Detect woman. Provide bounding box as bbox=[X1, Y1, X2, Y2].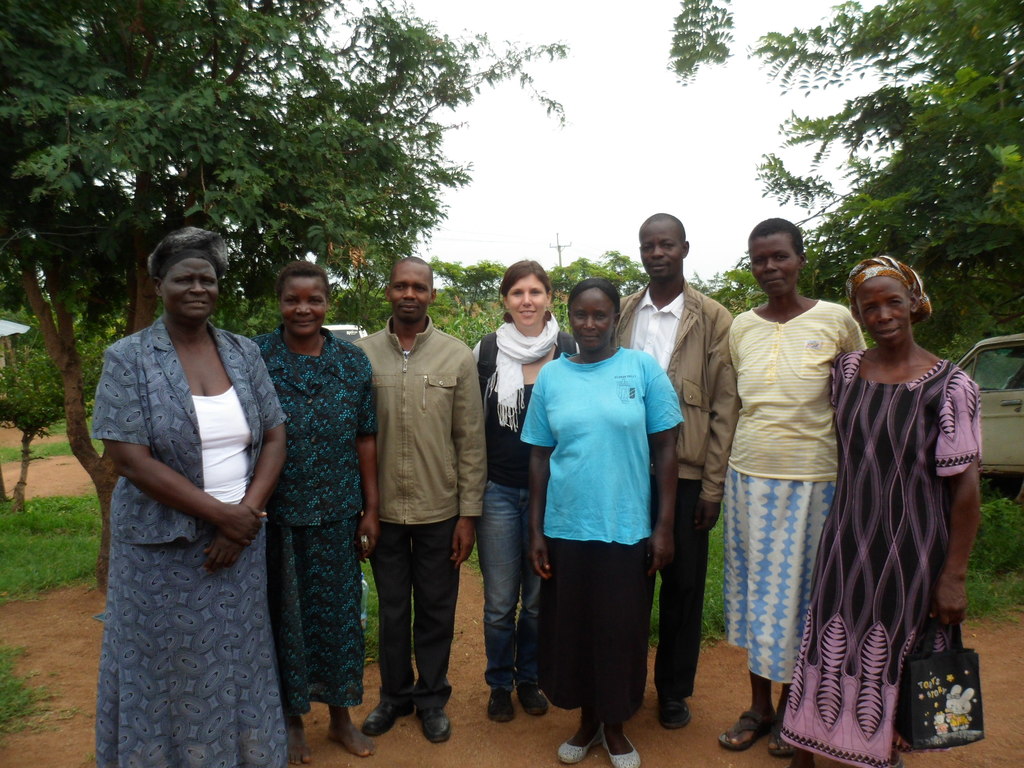
bbox=[722, 210, 871, 761].
